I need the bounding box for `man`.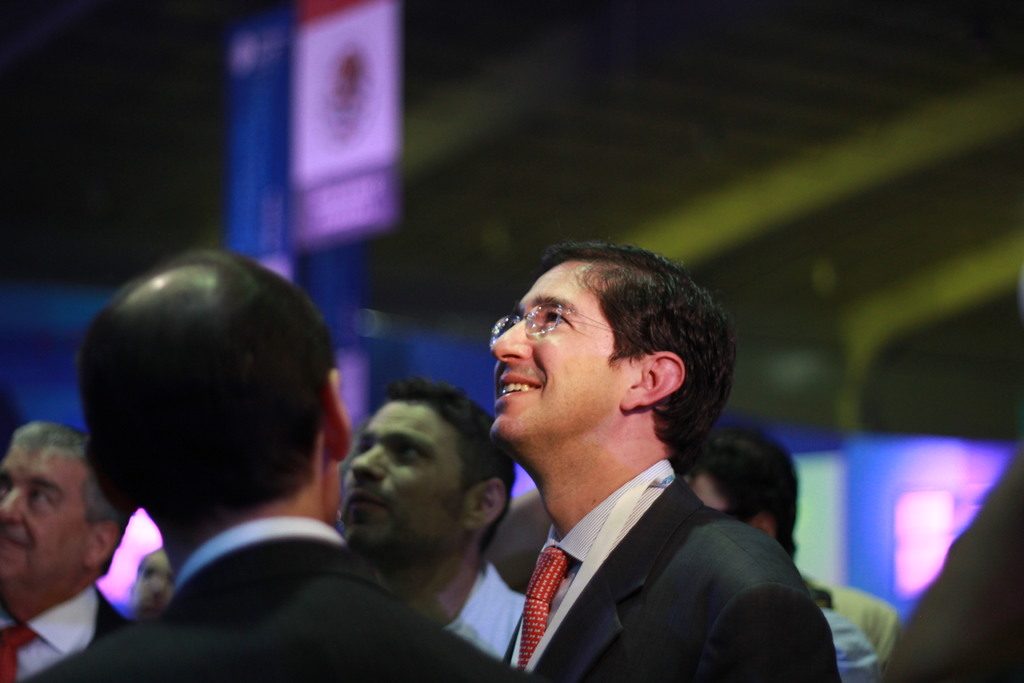
Here it is: bbox(429, 250, 834, 682).
